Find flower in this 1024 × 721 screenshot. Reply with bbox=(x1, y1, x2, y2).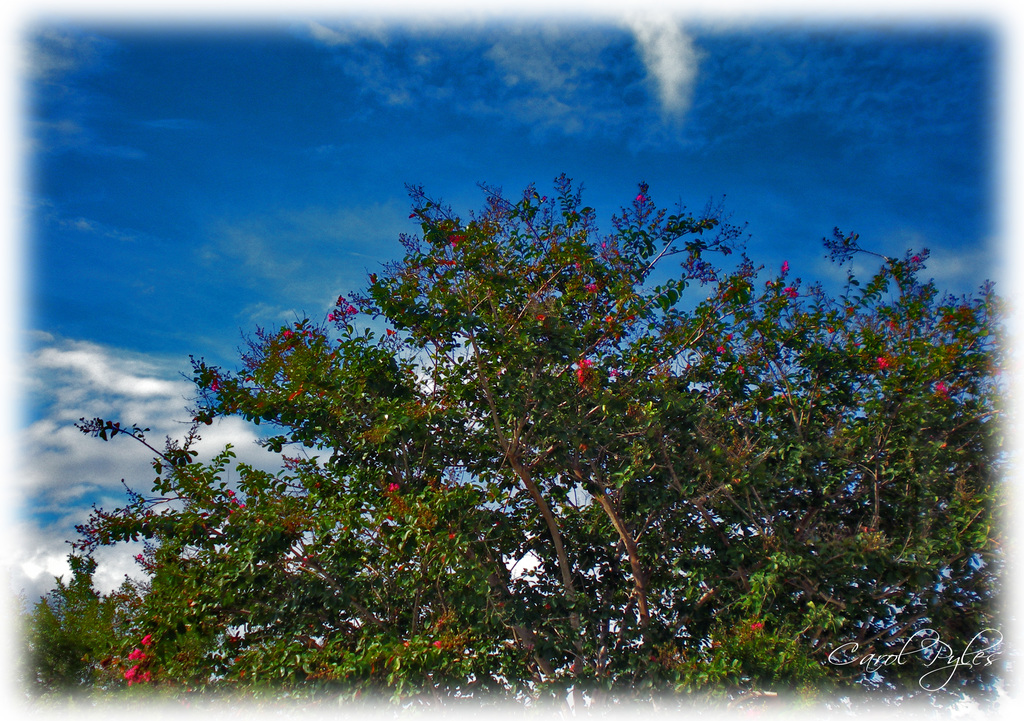
bbox=(778, 259, 794, 277).
